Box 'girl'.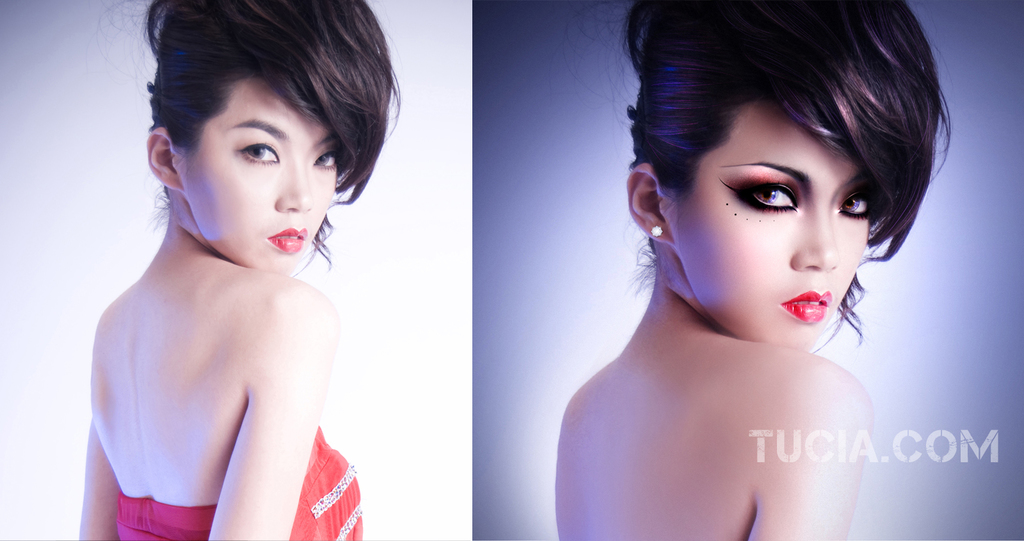
rect(552, 1, 952, 540).
